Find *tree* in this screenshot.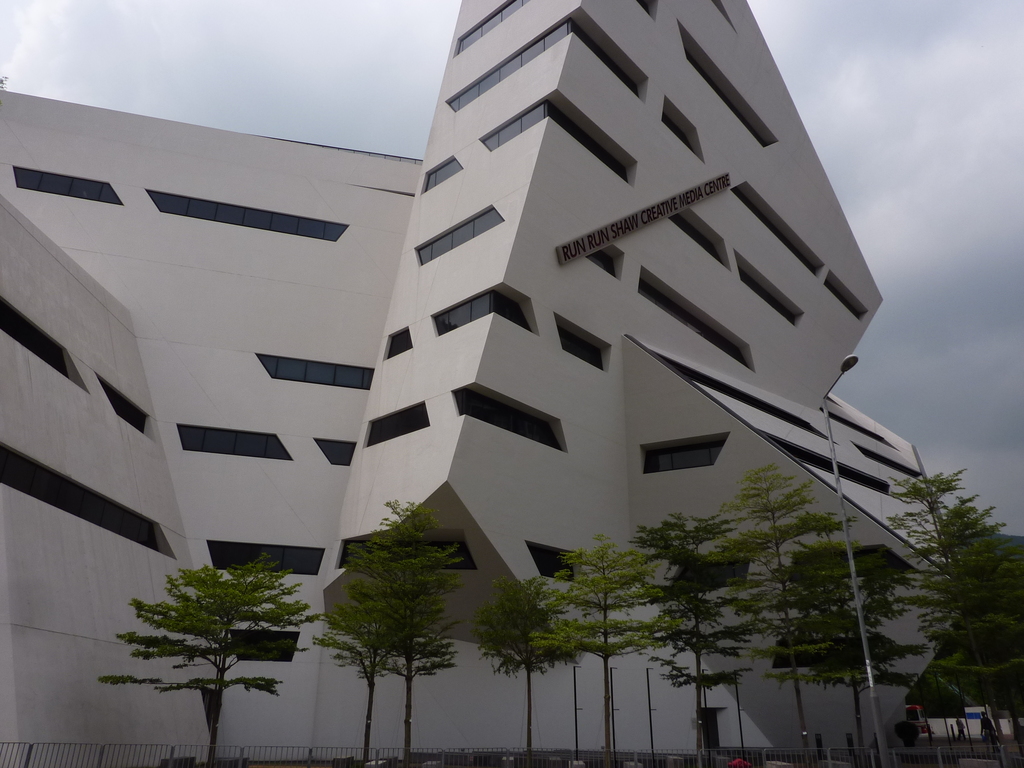
The bounding box for *tree* is BBox(886, 468, 1023, 733).
